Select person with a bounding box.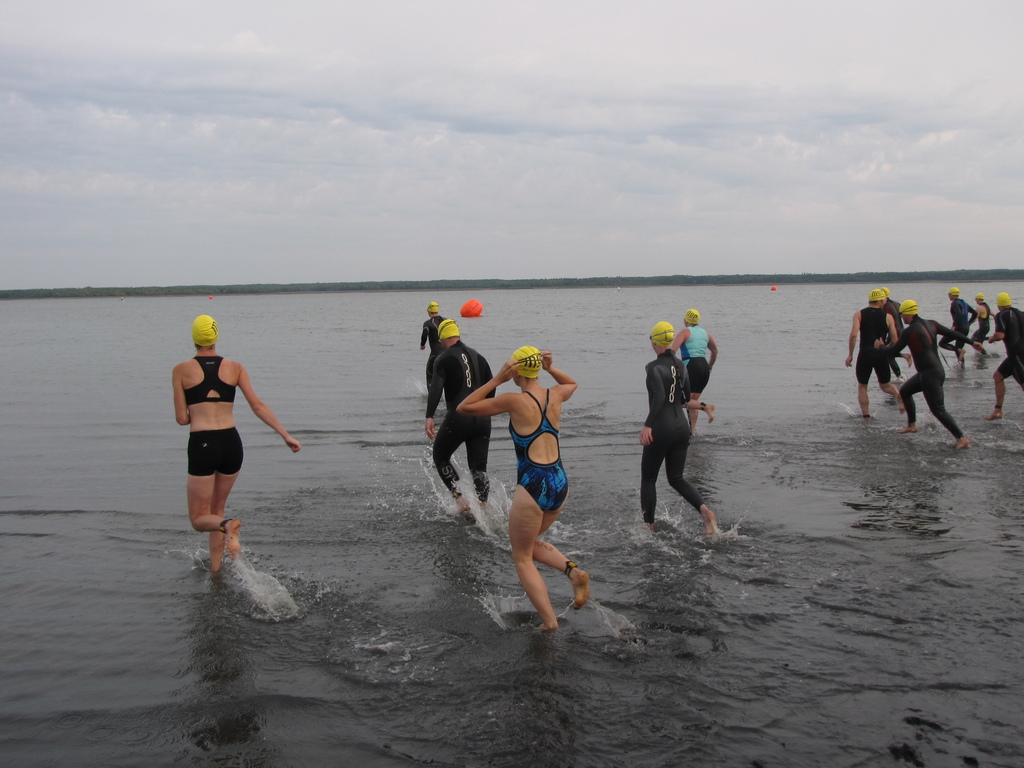
box(446, 314, 580, 626).
